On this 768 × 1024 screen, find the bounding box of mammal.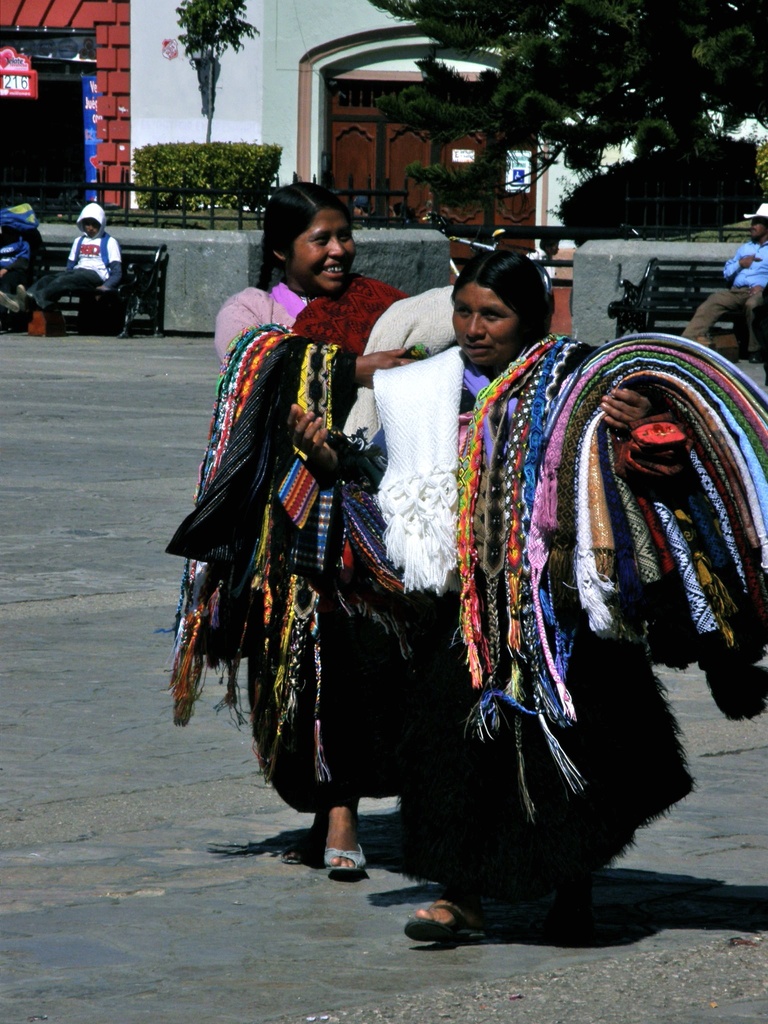
Bounding box: <region>286, 251, 659, 935</region>.
